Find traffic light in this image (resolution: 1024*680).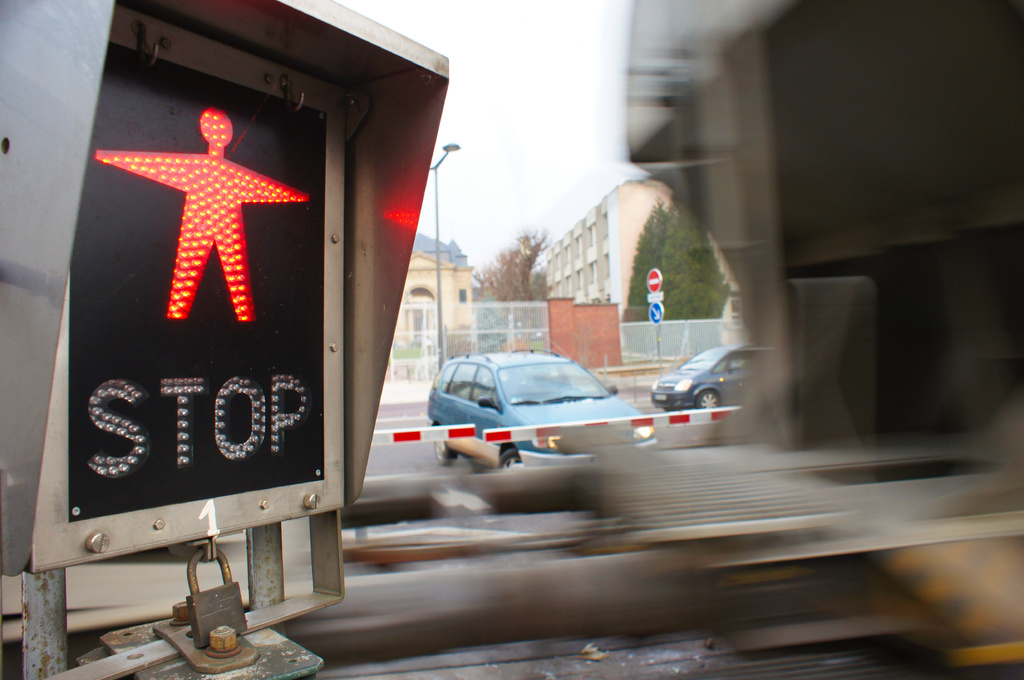
<region>0, 0, 450, 679</region>.
